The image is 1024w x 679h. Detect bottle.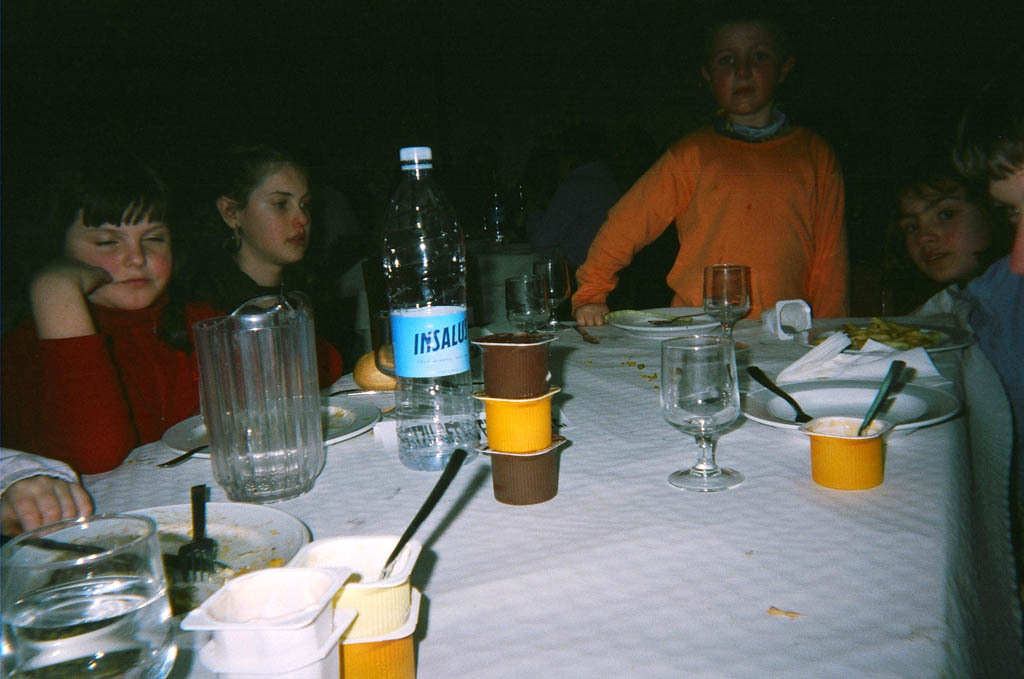
Detection: <region>491, 192, 511, 251</region>.
